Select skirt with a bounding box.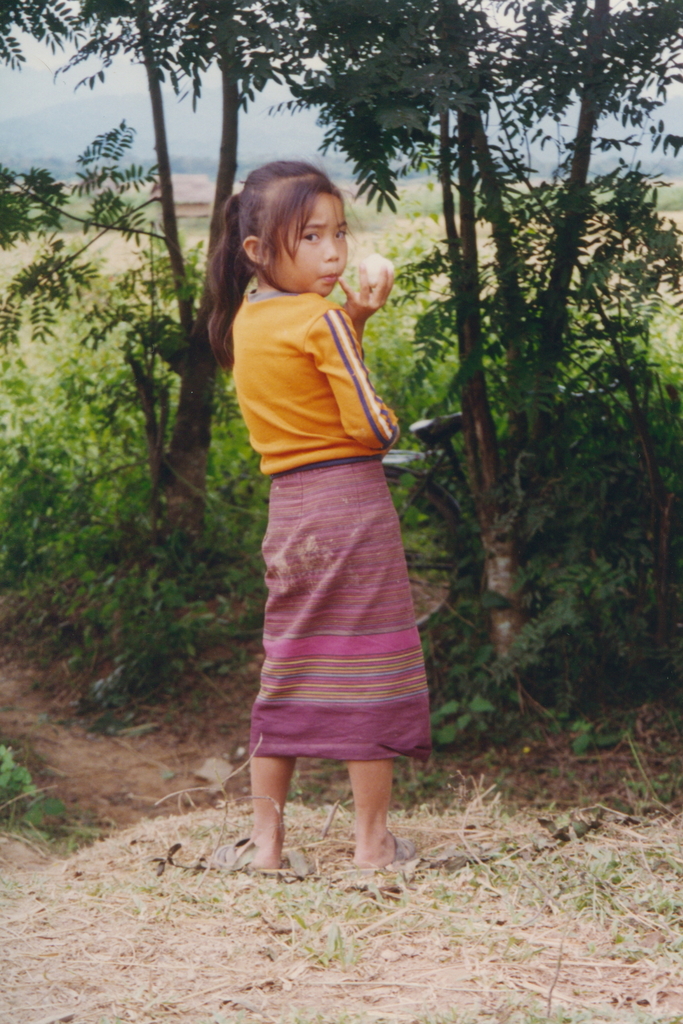
257, 450, 432, 764.
